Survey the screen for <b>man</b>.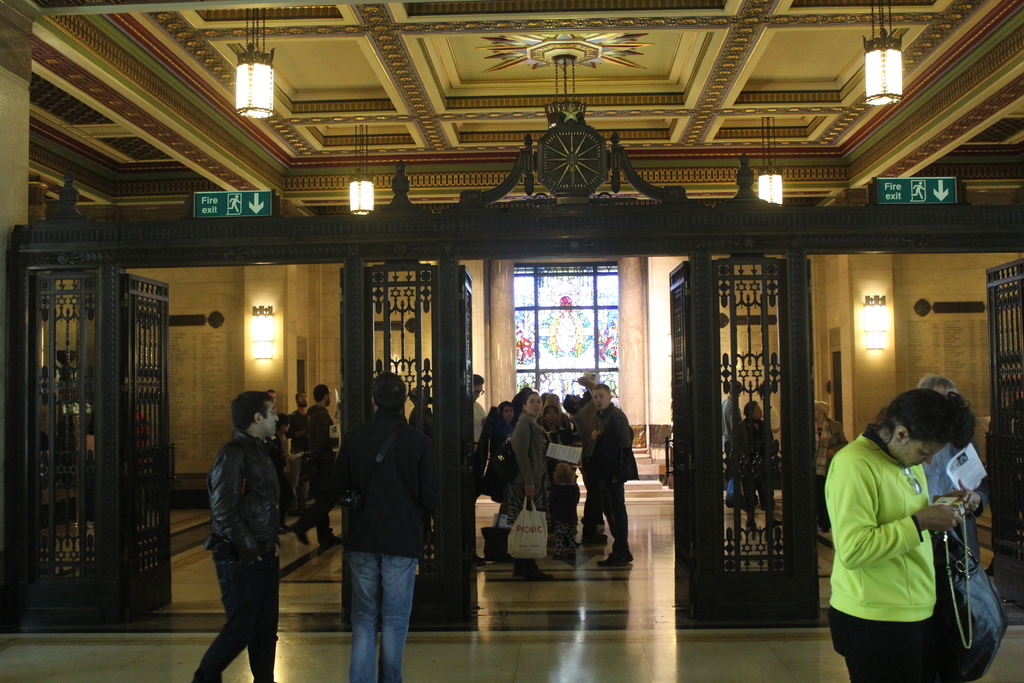
Survey found: Rect(292, 390, 315, 498).
